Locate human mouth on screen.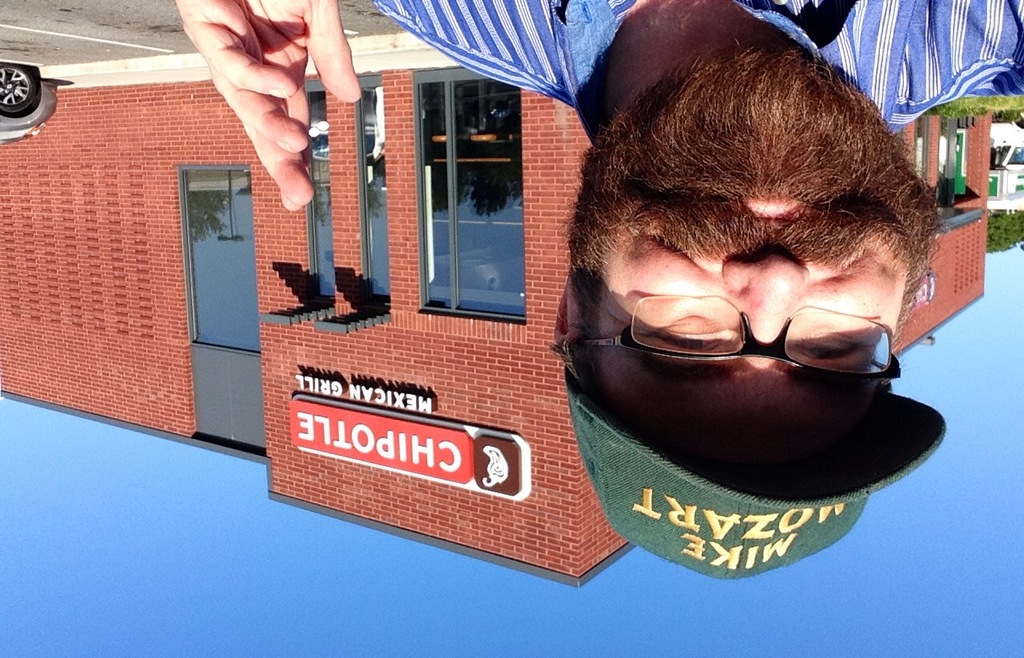
On screen at BBox(734, 194, 821, 225).
